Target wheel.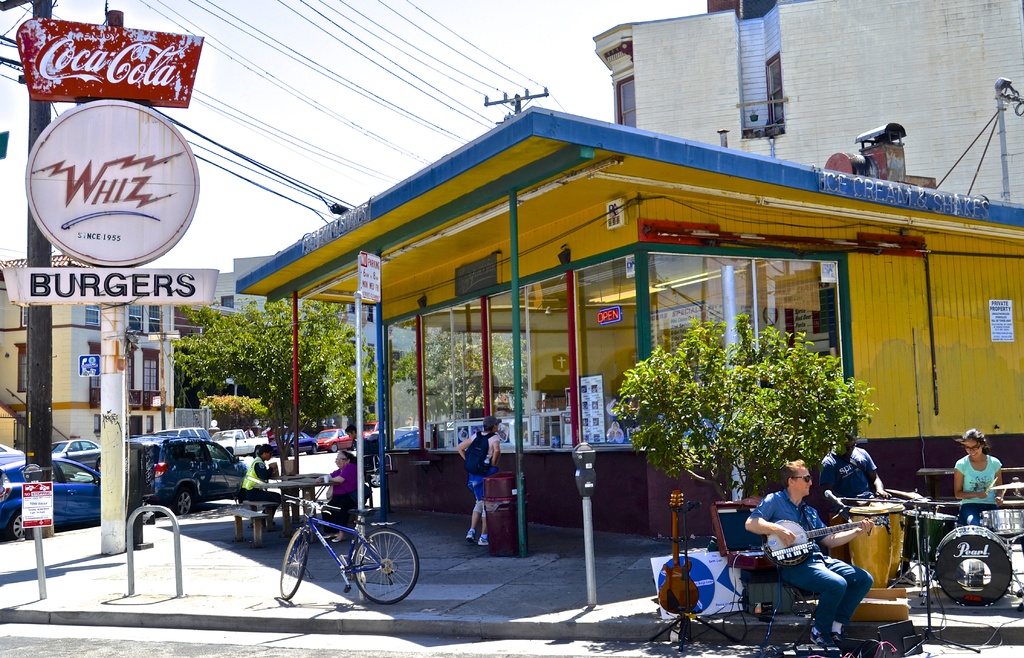
Target region: detection(172, 489, 192, 513).
